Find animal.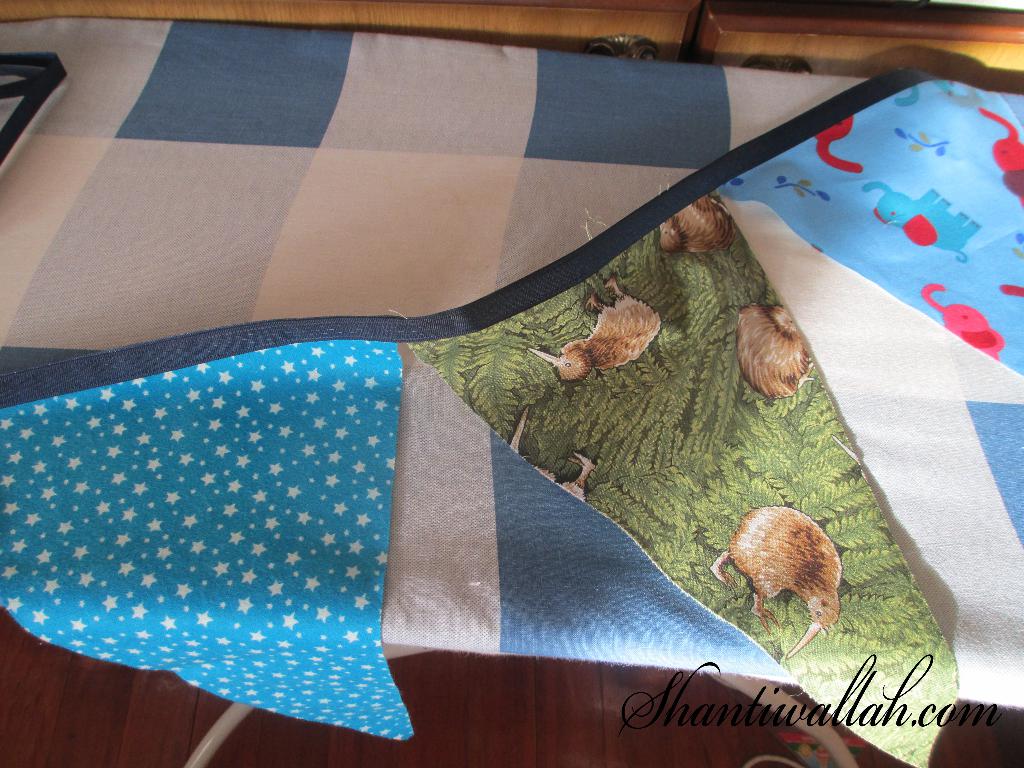
[534, 277, 669, 385].
